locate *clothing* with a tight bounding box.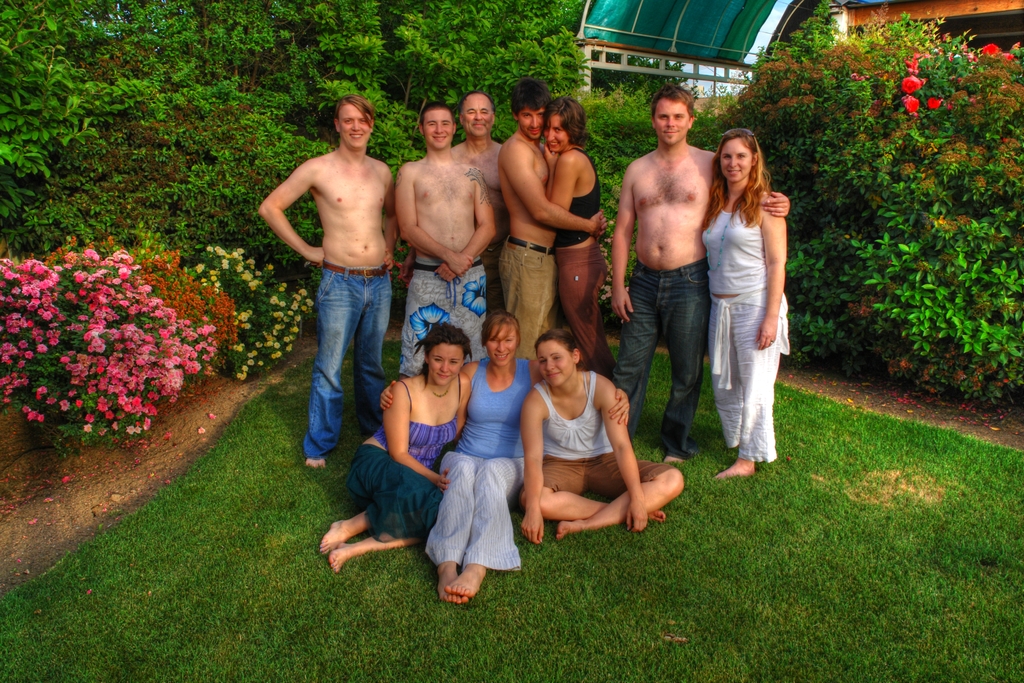
[left=481, top=248, right=505, bottom=314].
